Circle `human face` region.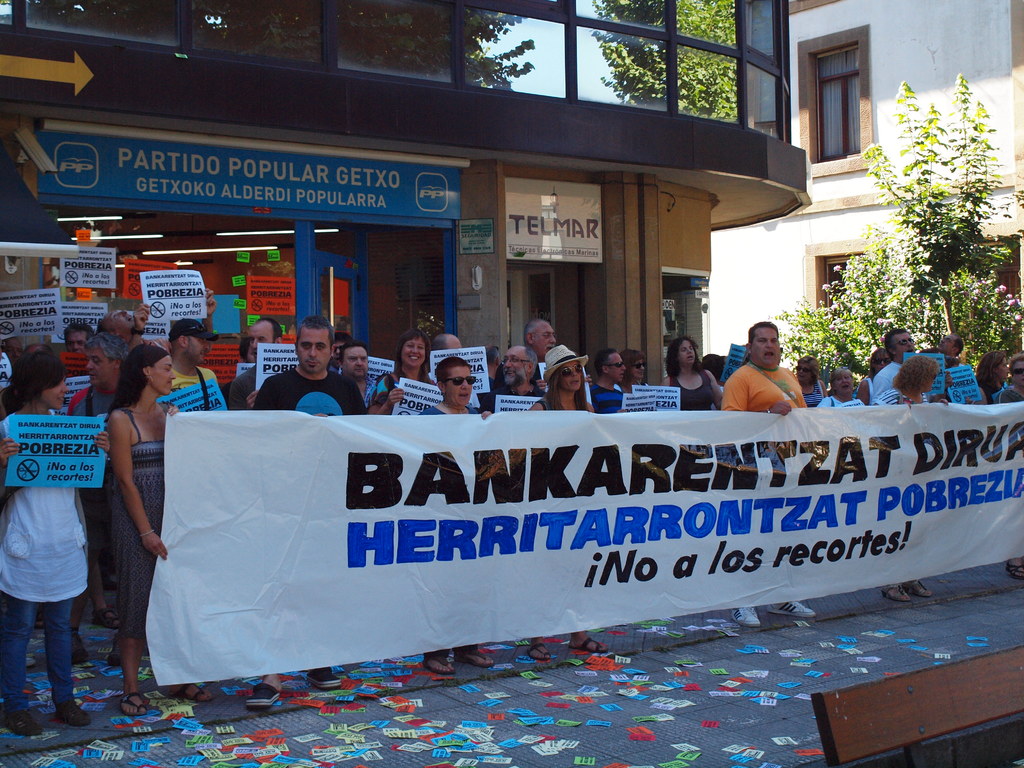
Region: bbox=(629, 355, 648, 380).
